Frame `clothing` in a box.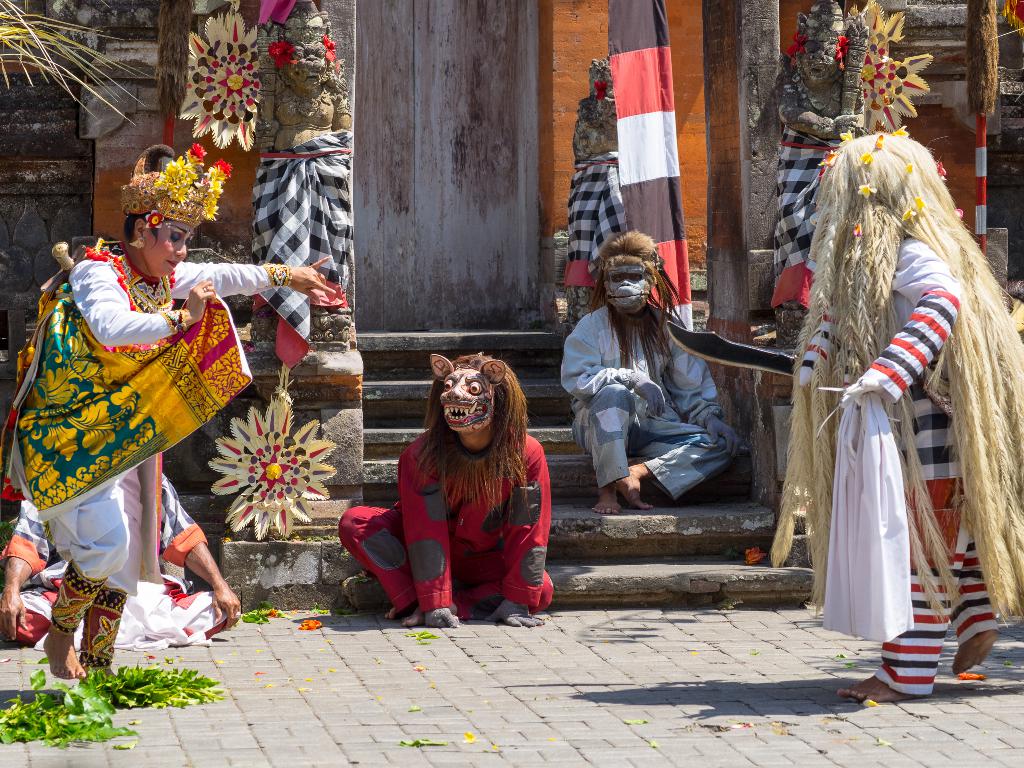
[left=564, top=150, right=629, bottom=289].
